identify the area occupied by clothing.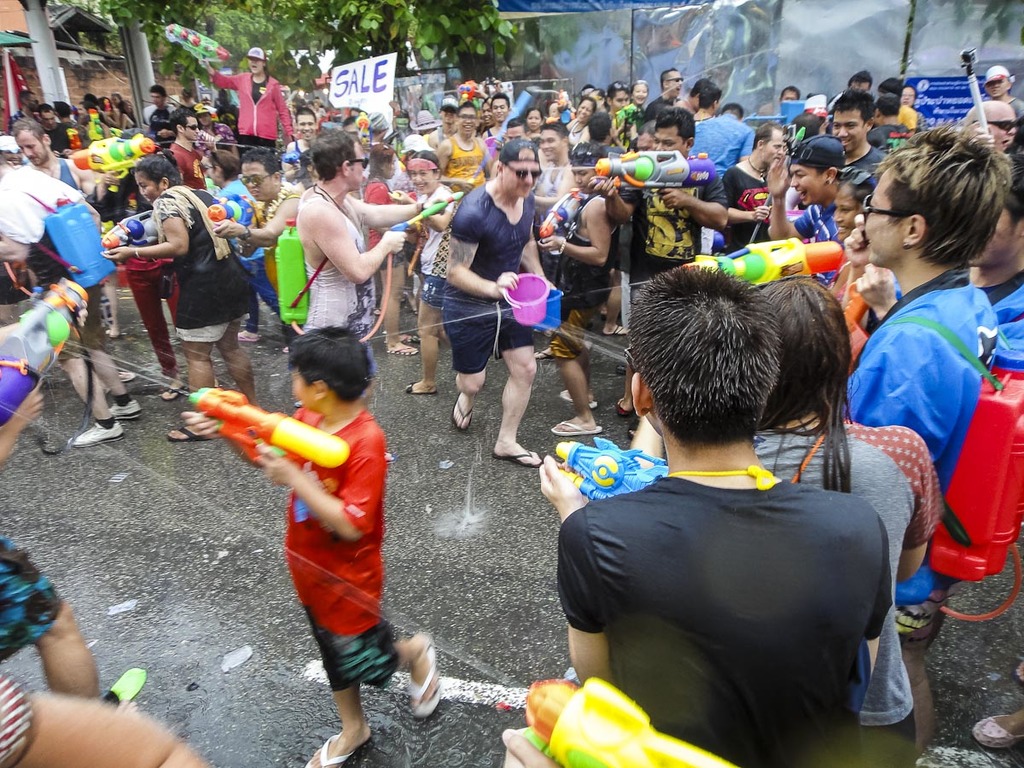
Area: <region>729, 162, 794, 242</region>.
